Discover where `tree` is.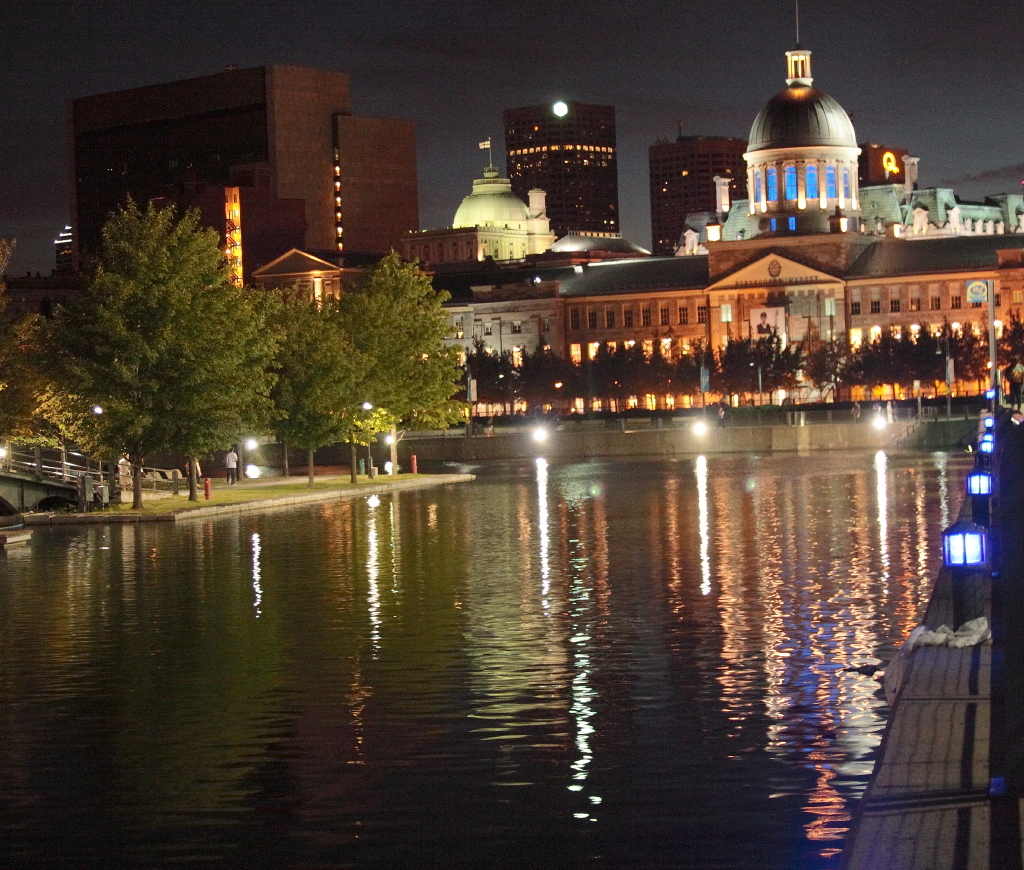
Discovered at [x1=349, y1=245, x2=460, y2=471].
